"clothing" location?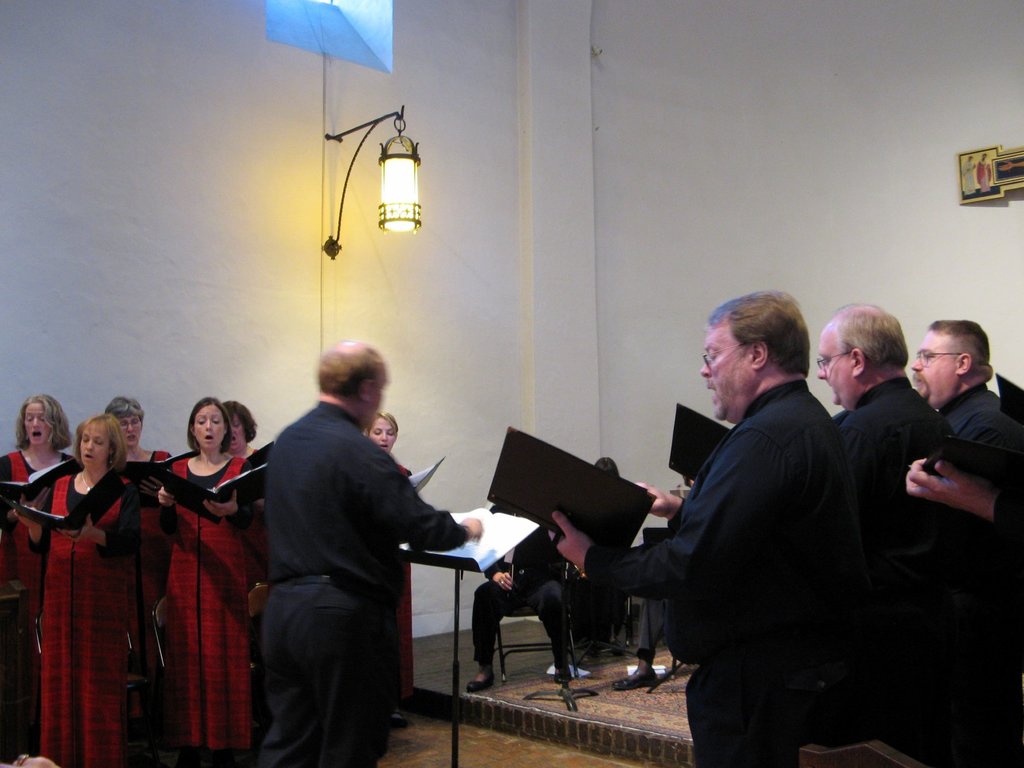
x1=637 y1=583 x2=670 y2=657
